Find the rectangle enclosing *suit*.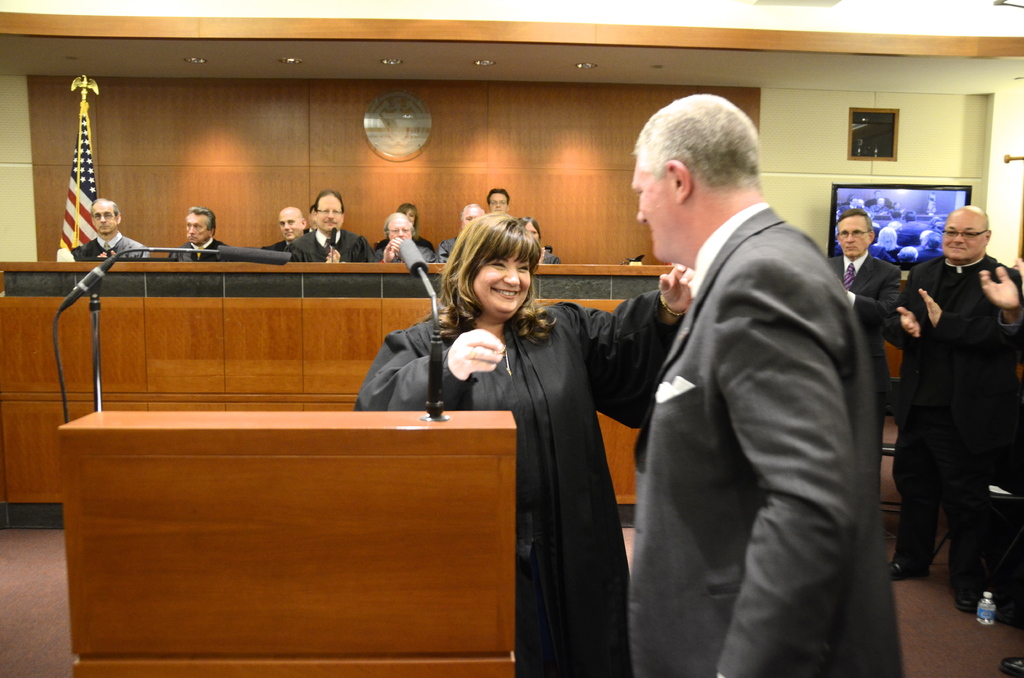
rect(174, 234, 228, 261).
